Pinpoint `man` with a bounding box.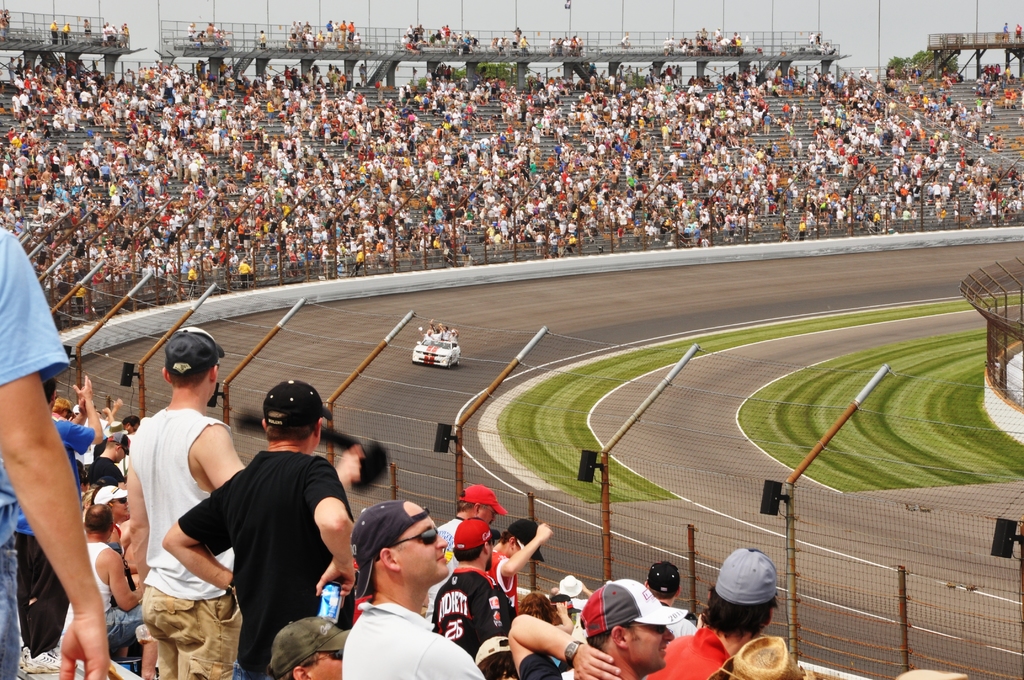
<box>649,546,780,679</box>.
